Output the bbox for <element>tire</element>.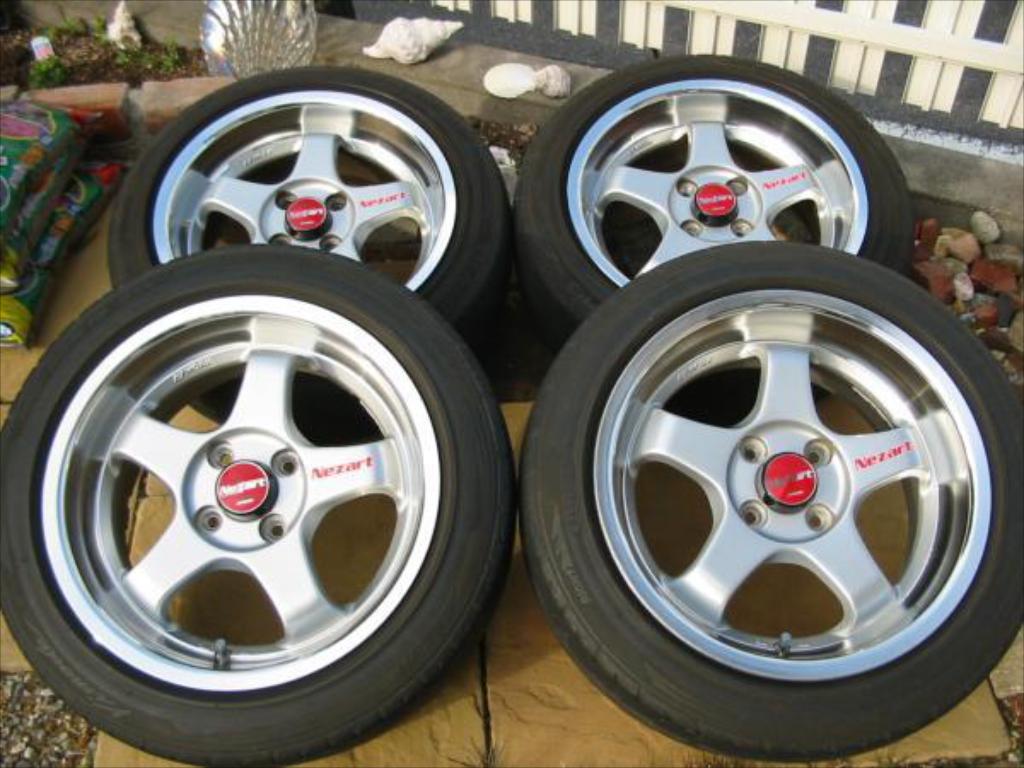
<bbox>515, 244, 1022, 763</bbox>.
